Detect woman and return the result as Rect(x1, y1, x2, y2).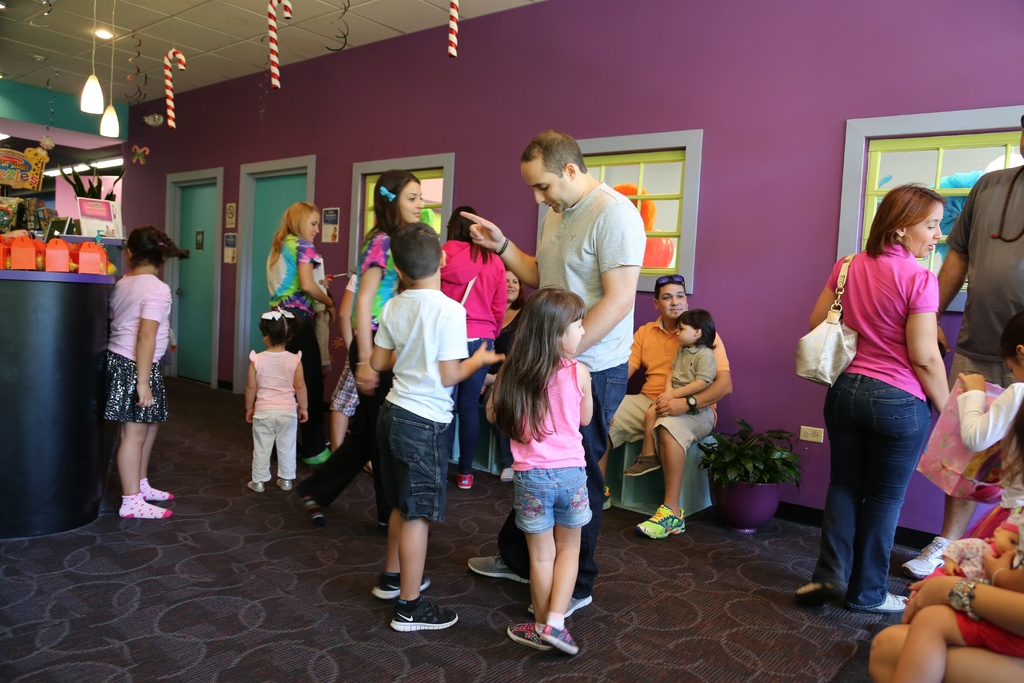
Rect(807, 168, 971, 616).
